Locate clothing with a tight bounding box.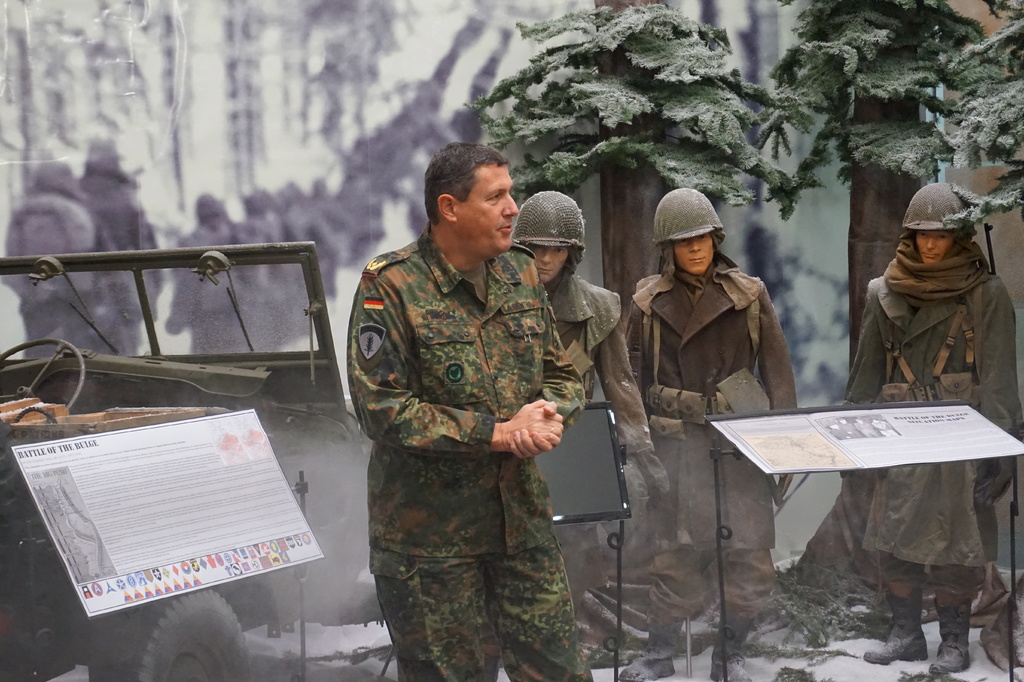
region(540, 276, 656, 606).
